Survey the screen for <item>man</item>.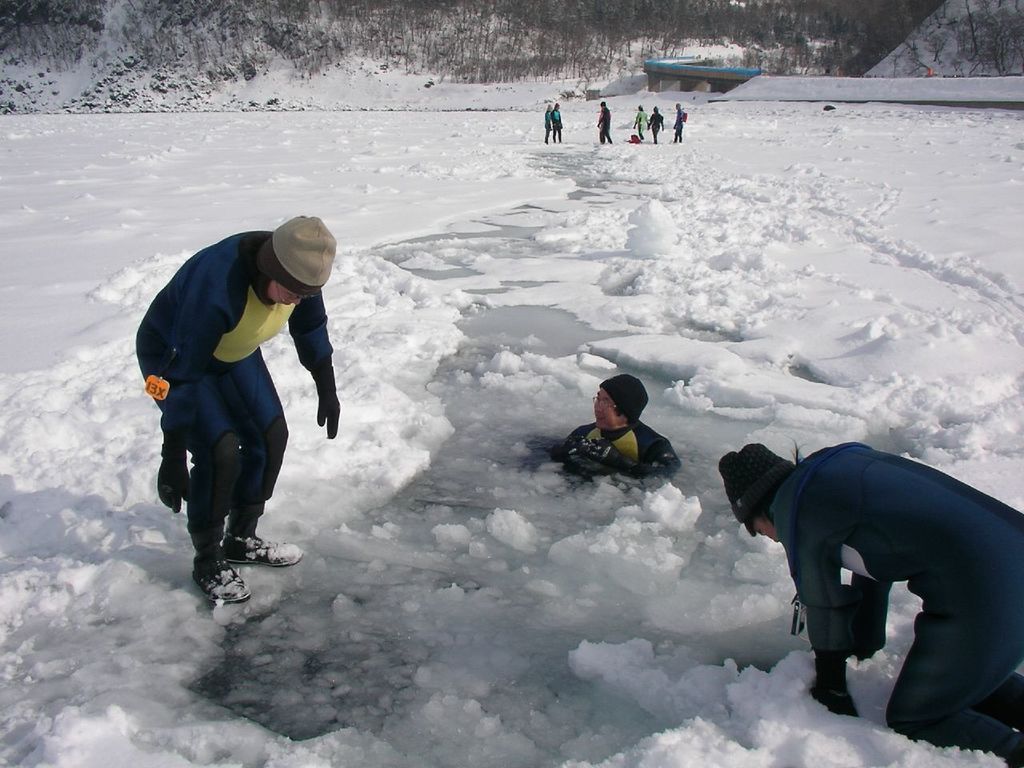
Survey found: Rect(730, 435, 1019, 745).
